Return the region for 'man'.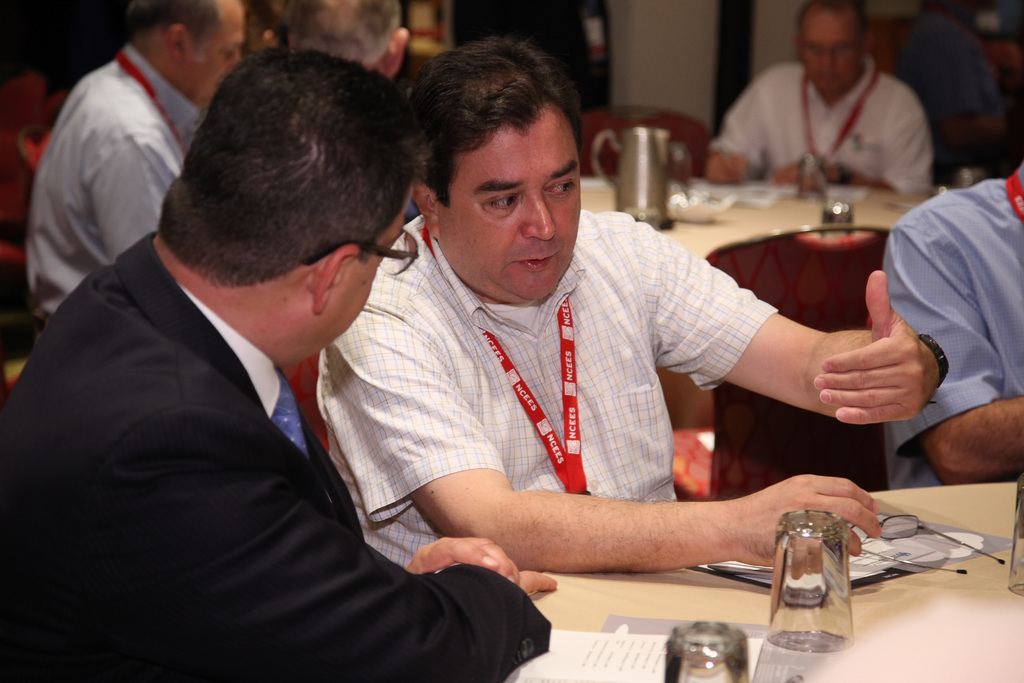
rect(27, 0, 257, 356).
